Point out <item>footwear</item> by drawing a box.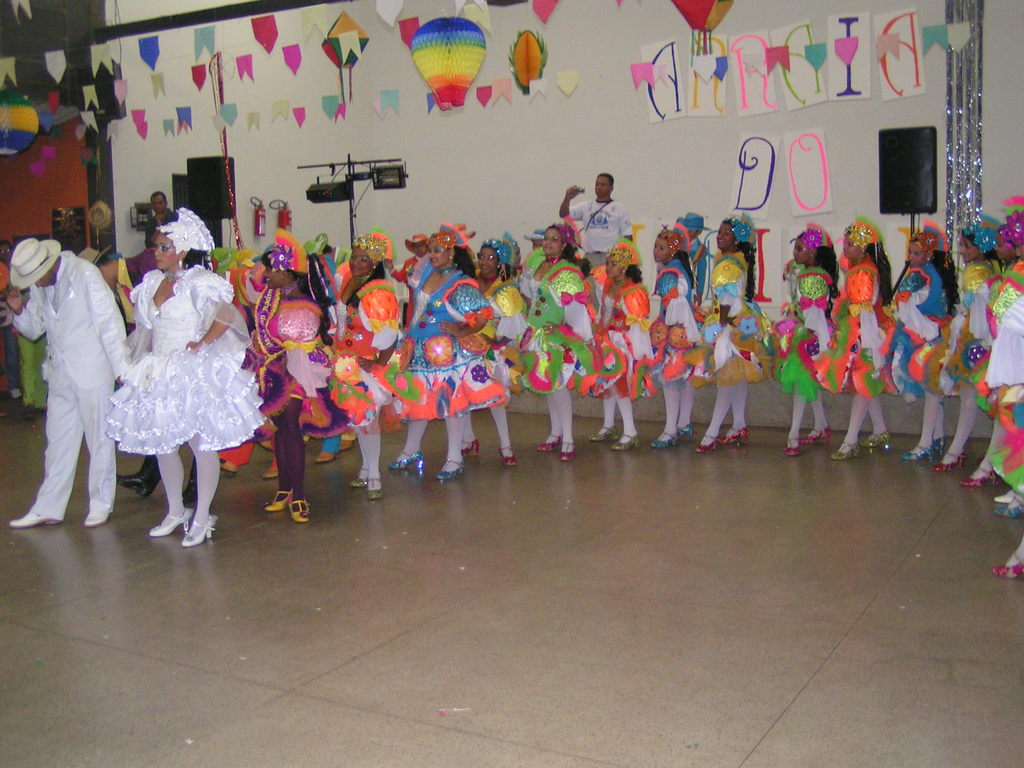
x1=5, y1=509, x2=61, y2=528.
